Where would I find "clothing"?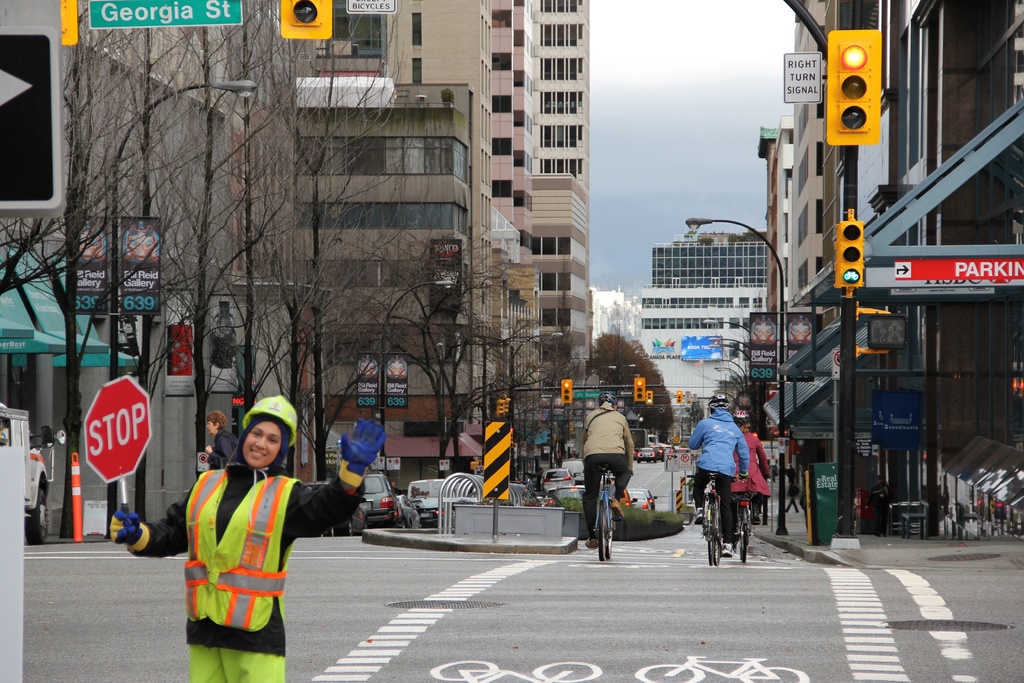
At 869:484:891:531.
